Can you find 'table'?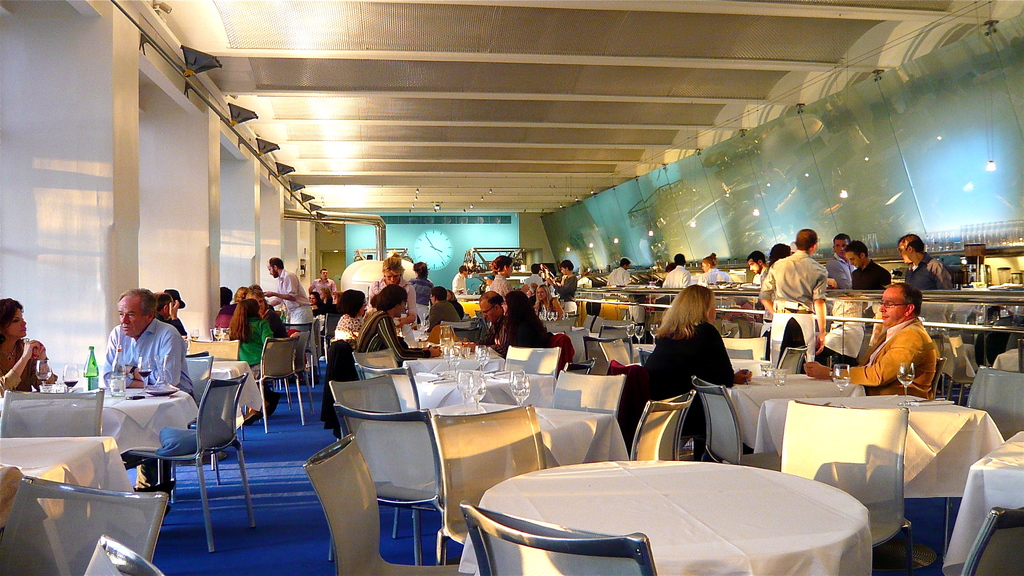
Yes, bounding box: Rect(964, 356, 1023, 434).
